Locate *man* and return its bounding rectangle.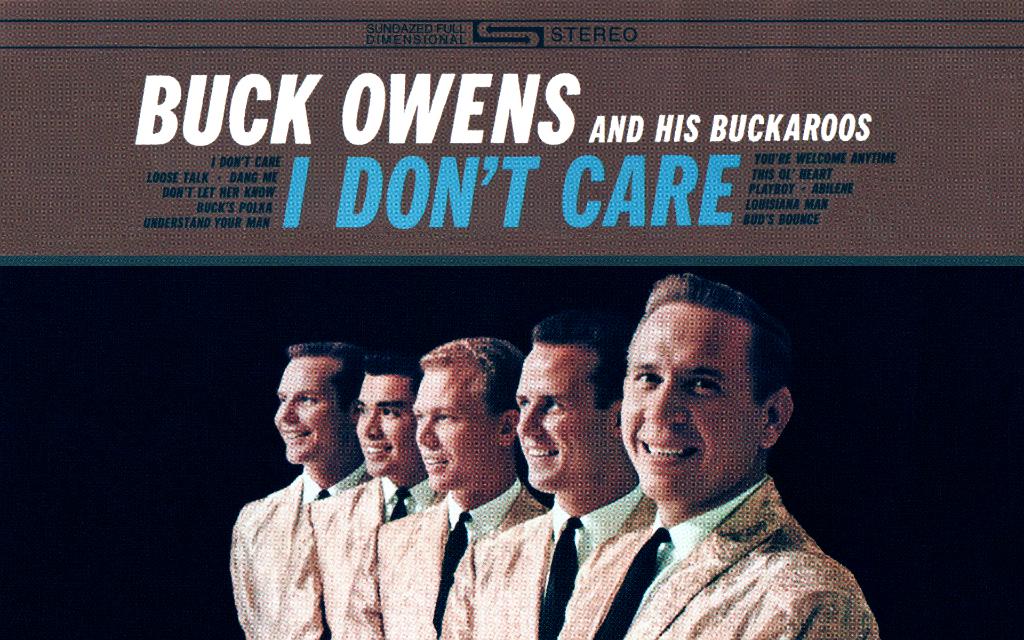
(left=442, top=314, right=657, bottom=639).
